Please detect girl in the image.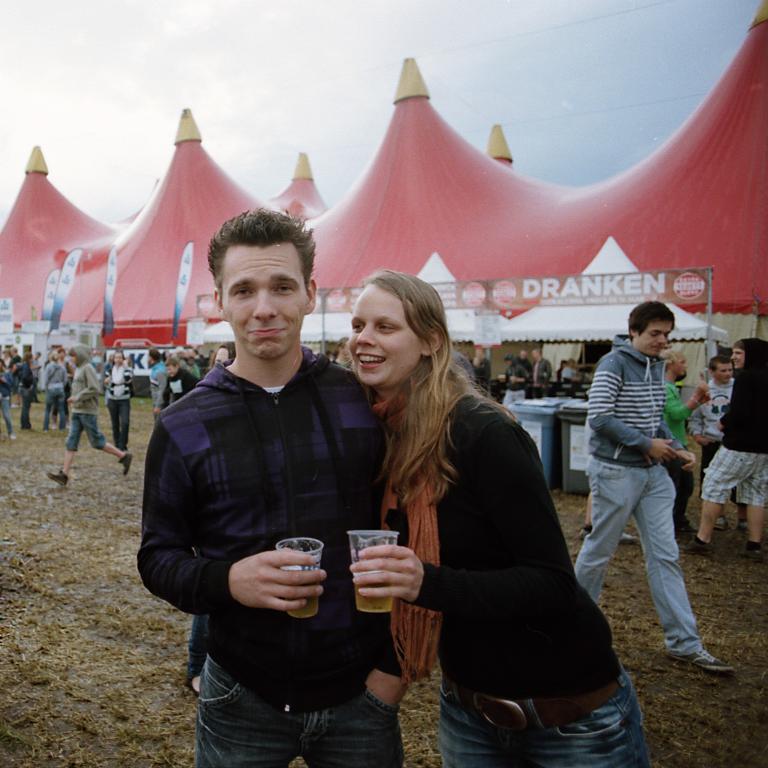
(left=342, top=268, right=648, bottom=767).
